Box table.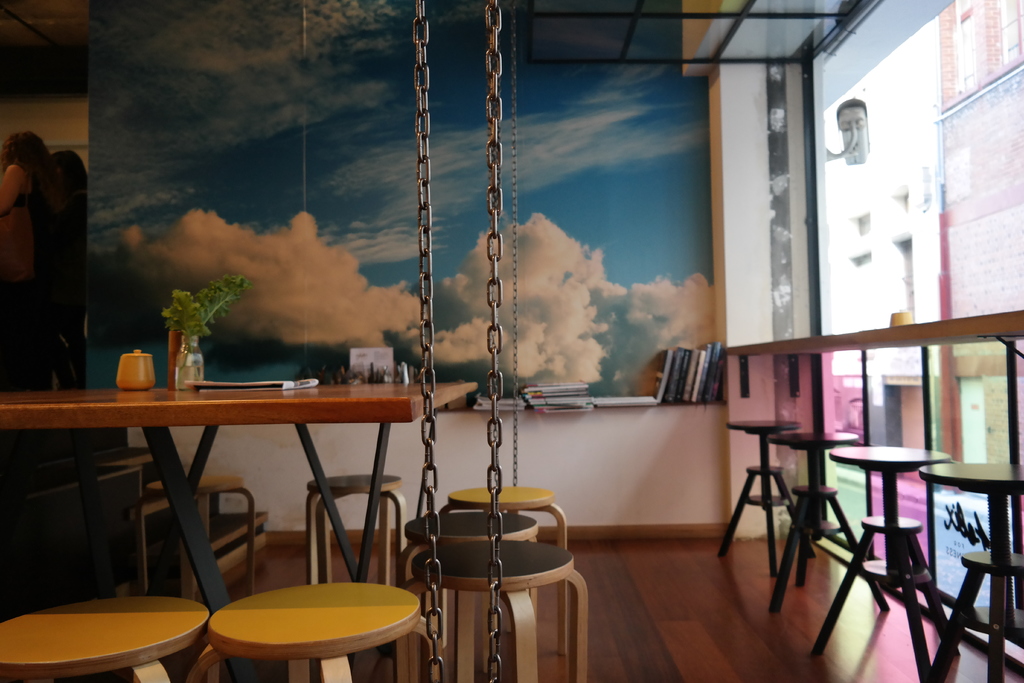
bbox(725, 314, 1023, 605).
